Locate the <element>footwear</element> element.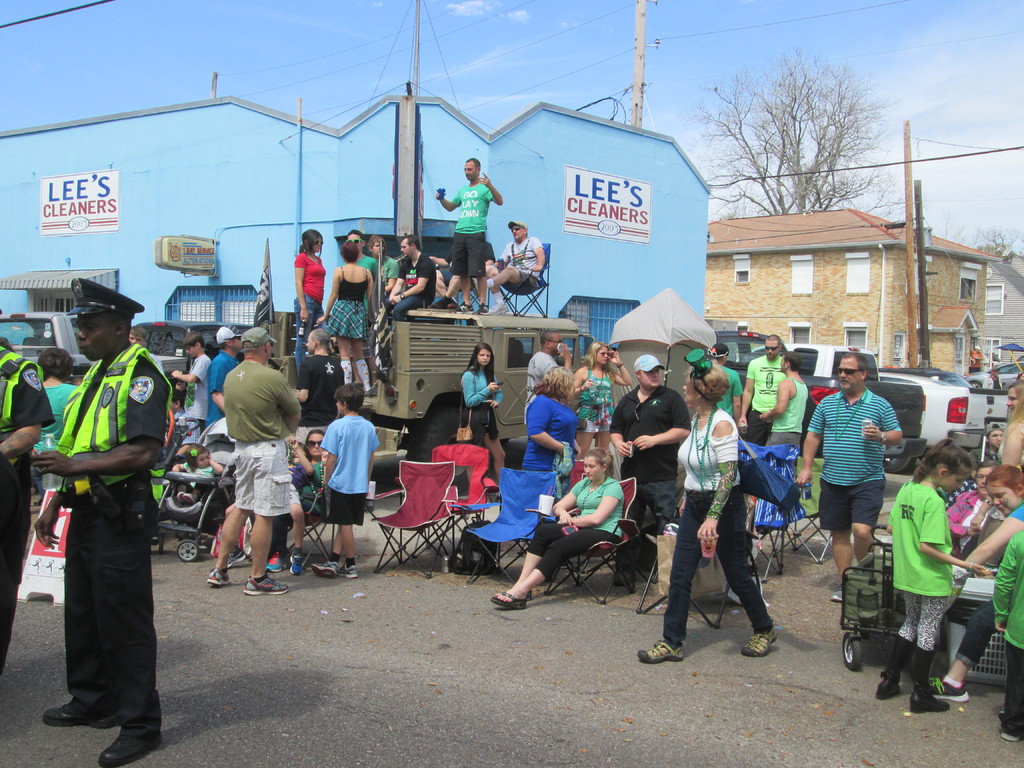
Element bbox: BBox(204, 569, 234, 585).
